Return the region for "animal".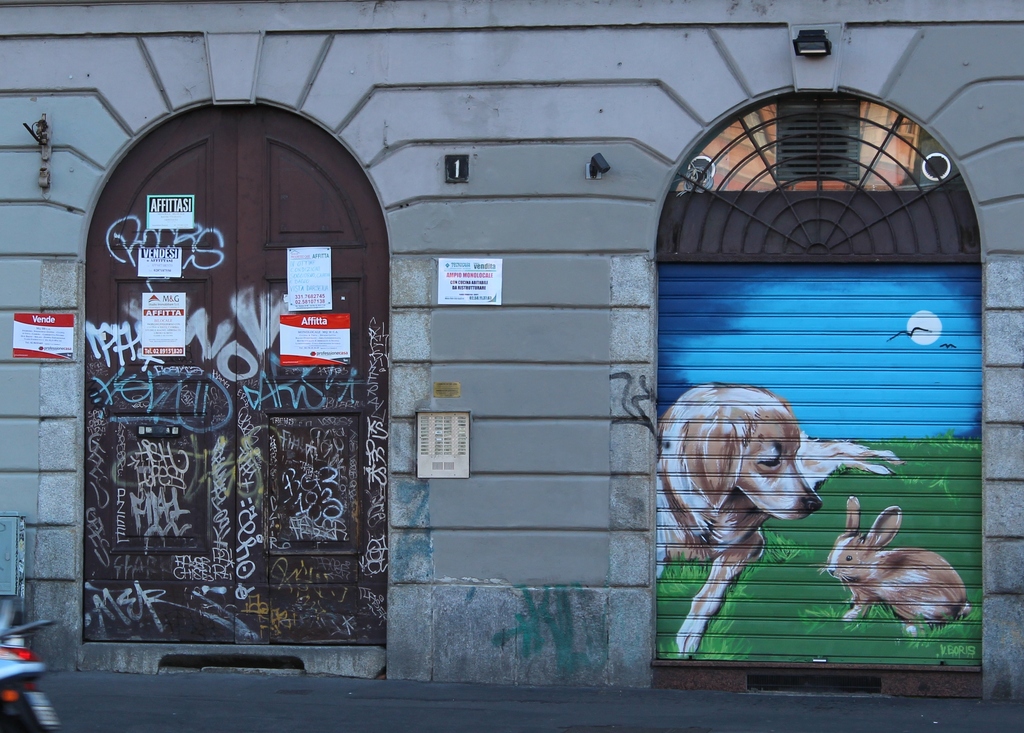
locate(938, 340, 960, 350).
